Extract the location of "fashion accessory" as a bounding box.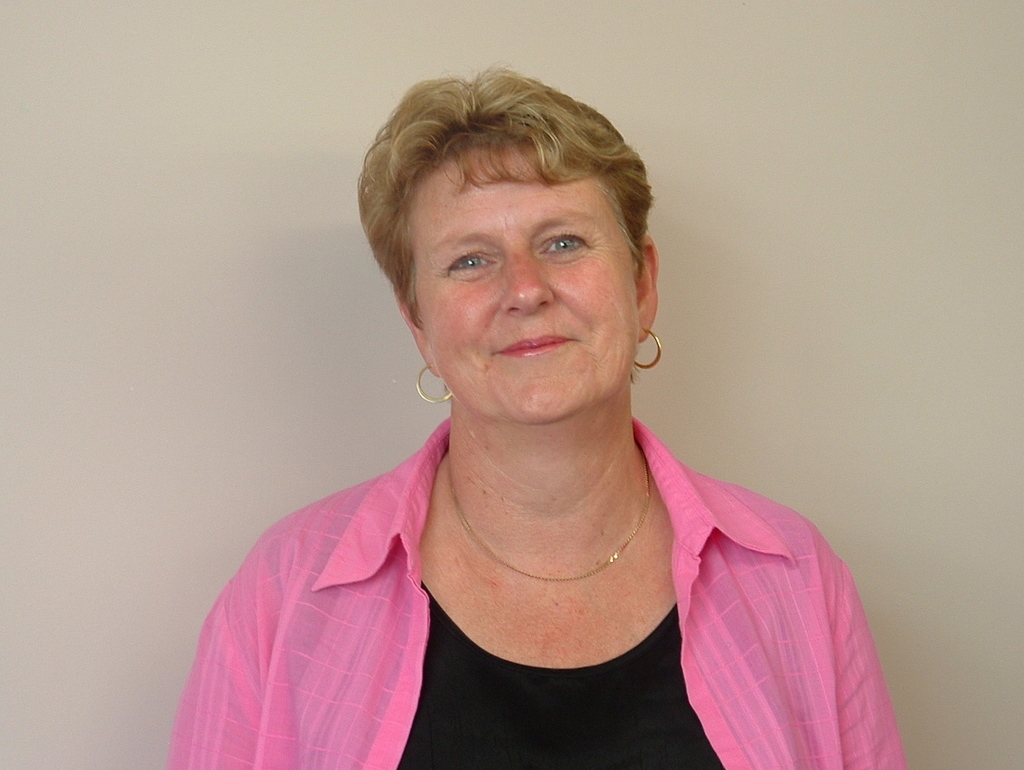
[631, 331, 661, 373].
